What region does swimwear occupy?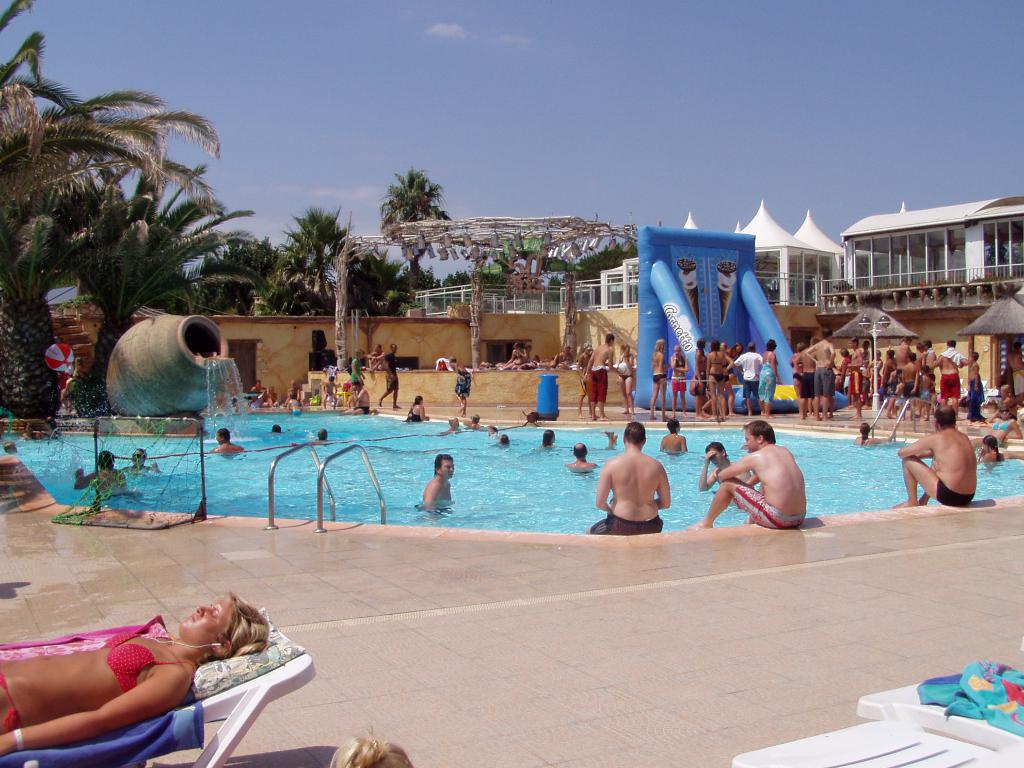
detection(696, 349, 706, 365).
